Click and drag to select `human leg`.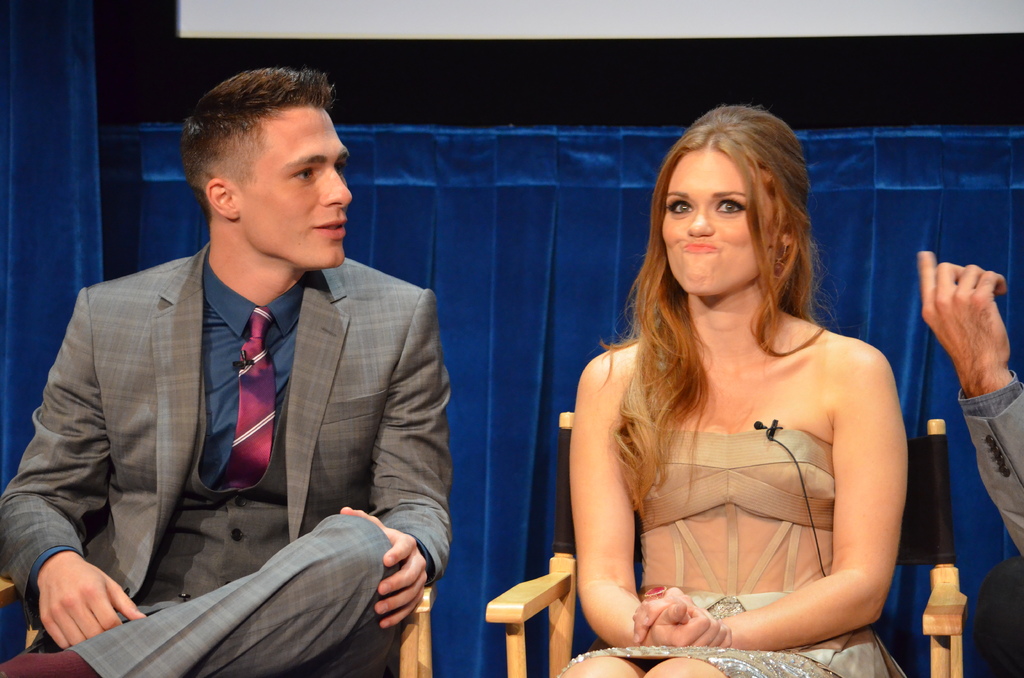
Selection: BBox(556, 636, 813, 676).
